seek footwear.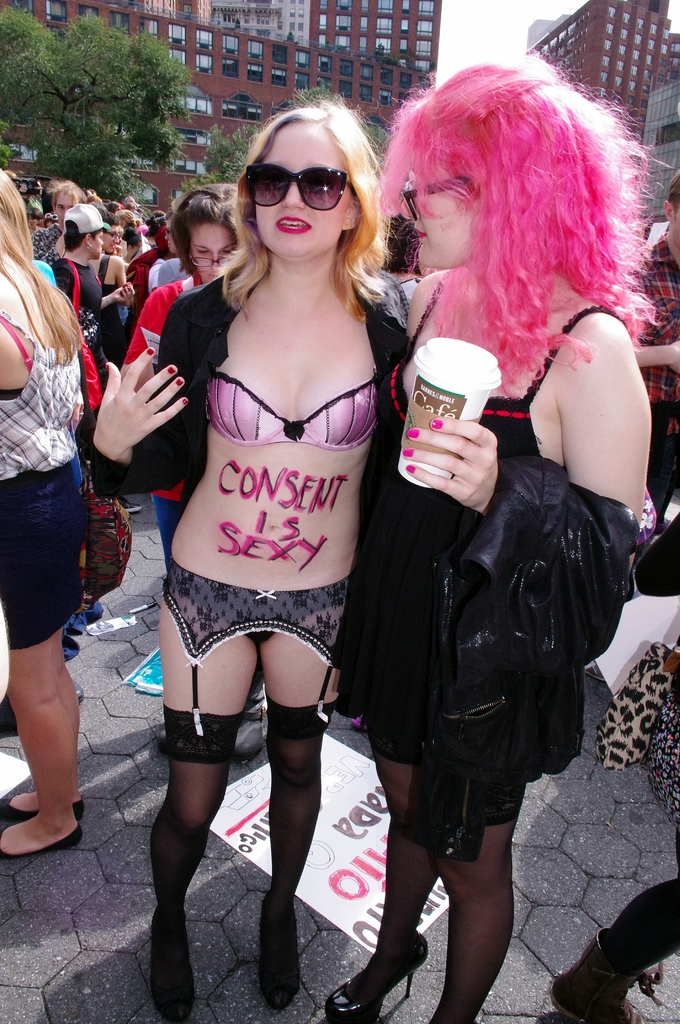
67/676/85/702.
